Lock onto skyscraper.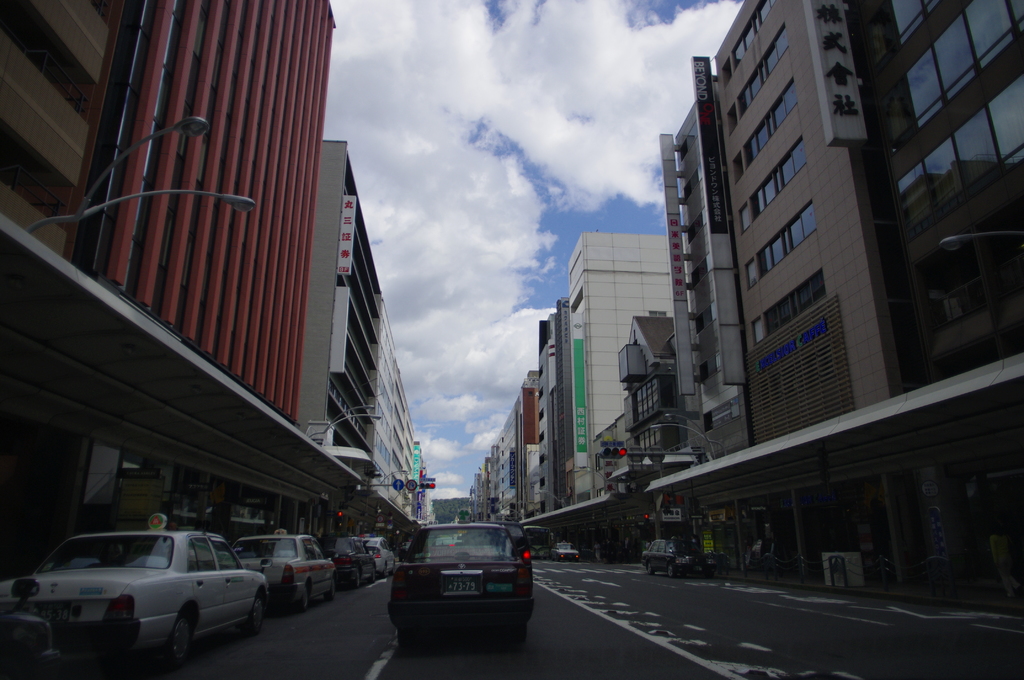
Locked: crop(661, 0, 1021, 613).
